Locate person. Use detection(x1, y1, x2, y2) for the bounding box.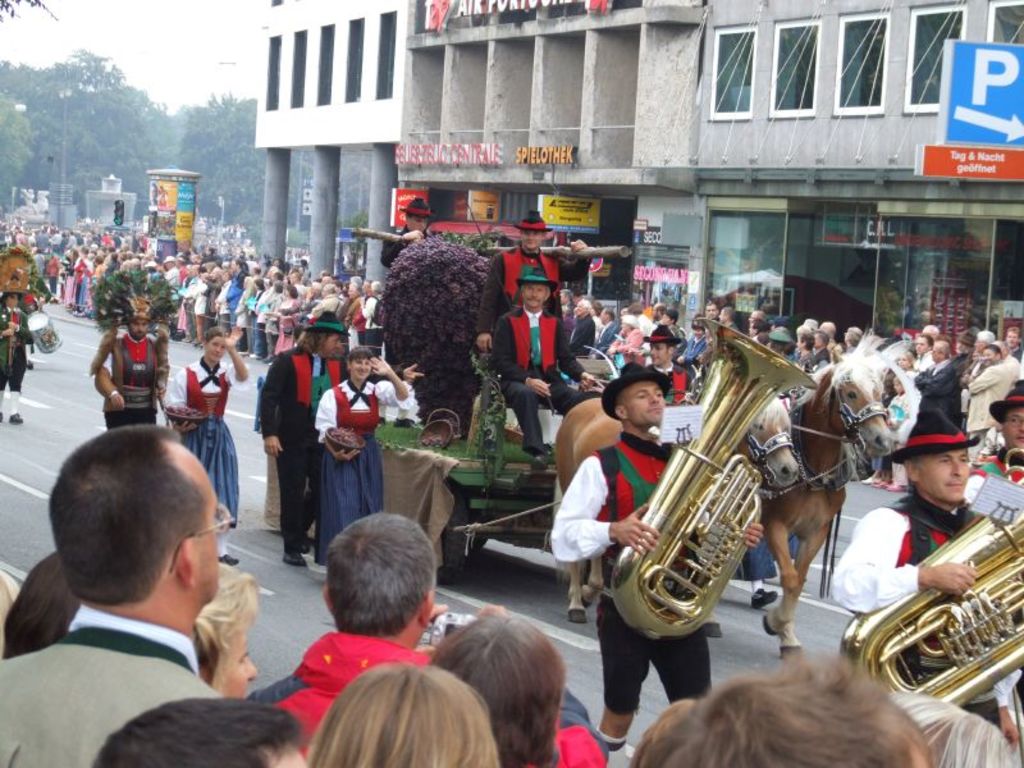
detection(172, 317, 260, 563).
